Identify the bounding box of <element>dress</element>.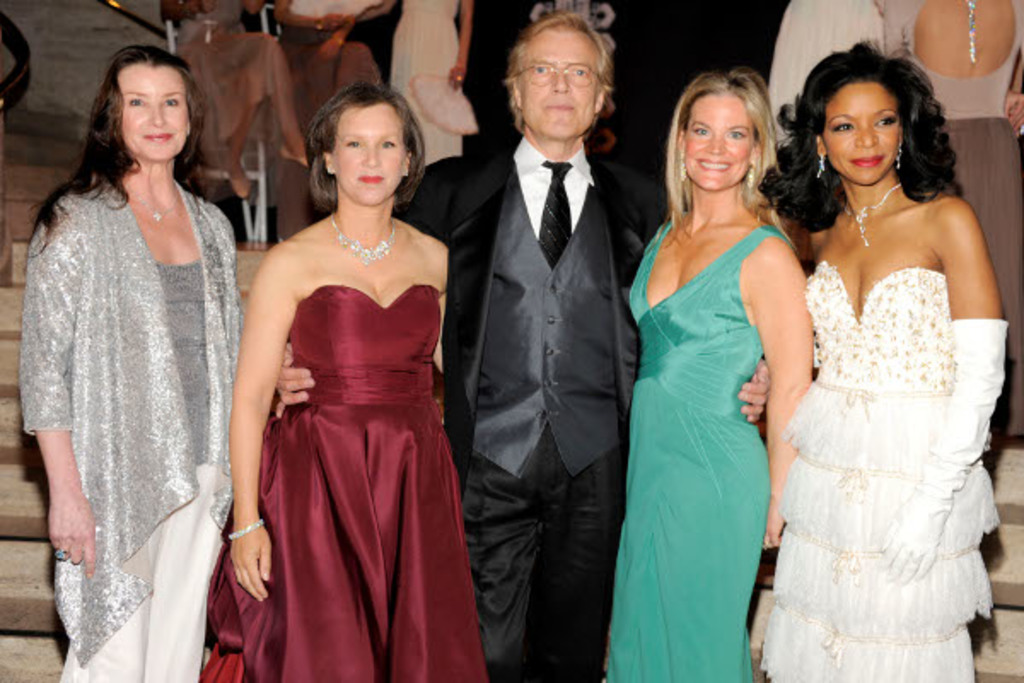
BBox(208, 282, 488, 681).
